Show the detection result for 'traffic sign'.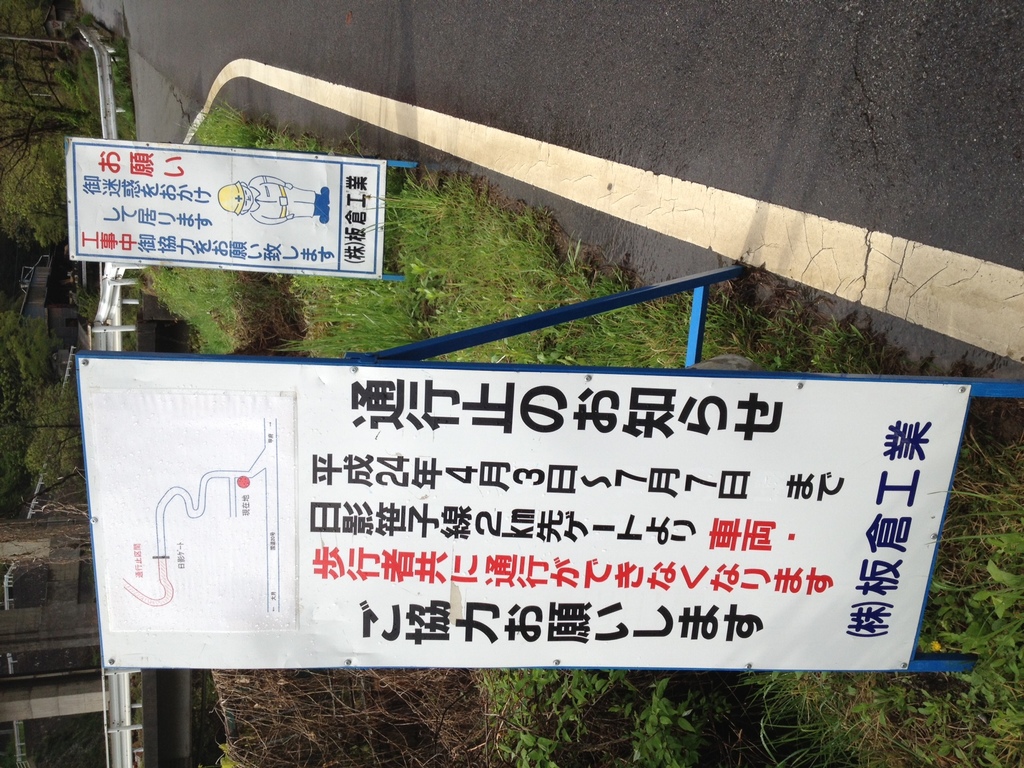
left=70, top=346, right=979, bottom=680.
